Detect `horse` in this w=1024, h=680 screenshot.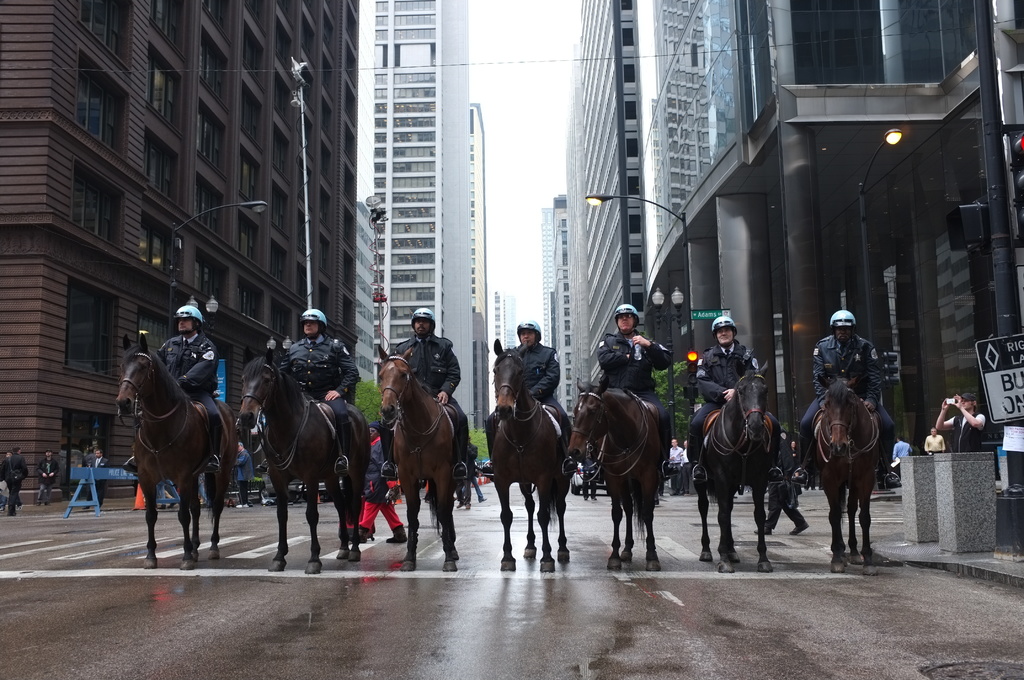
Detection: Rect(236, 348, 368, 576).
